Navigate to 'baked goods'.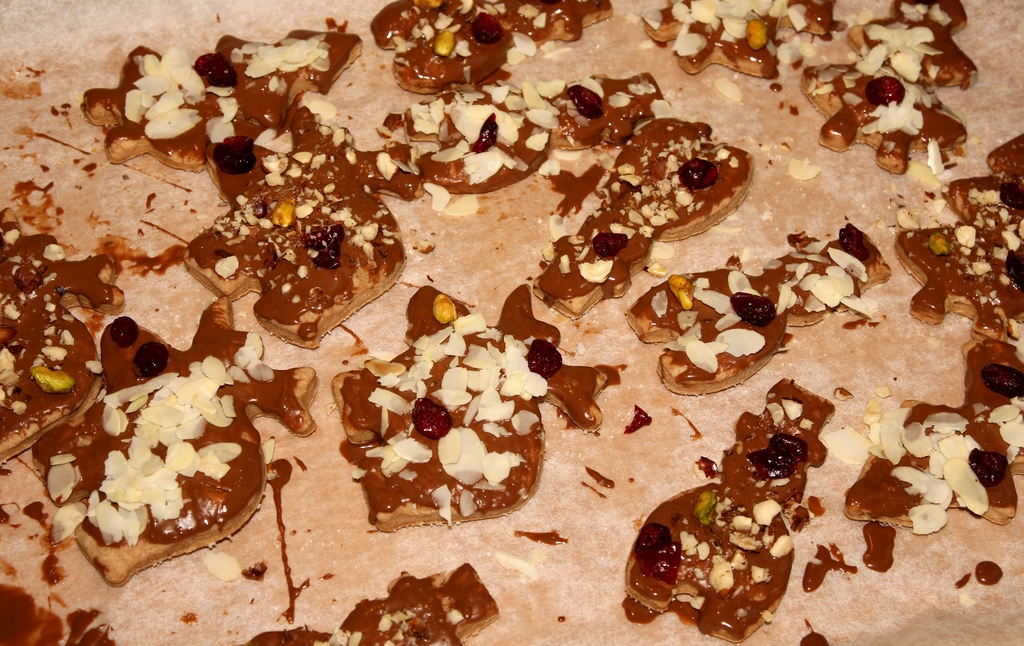
Navigation target: [623,378,836,639].
